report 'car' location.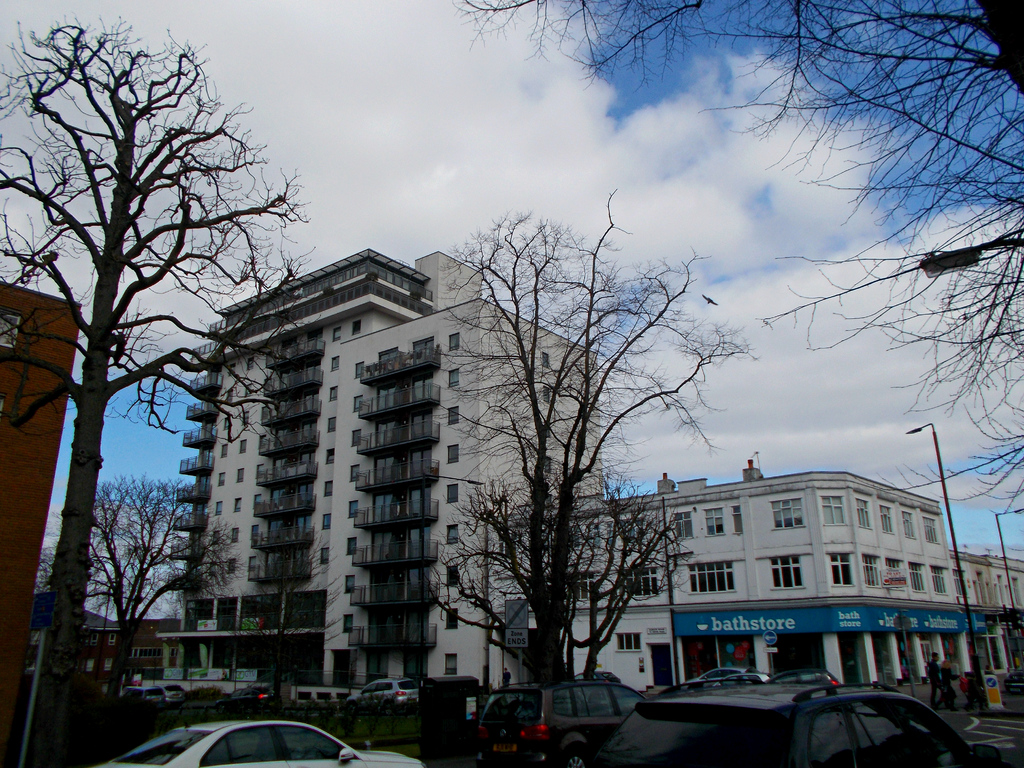
Report: l=119, t=685, r=167, b=701.
